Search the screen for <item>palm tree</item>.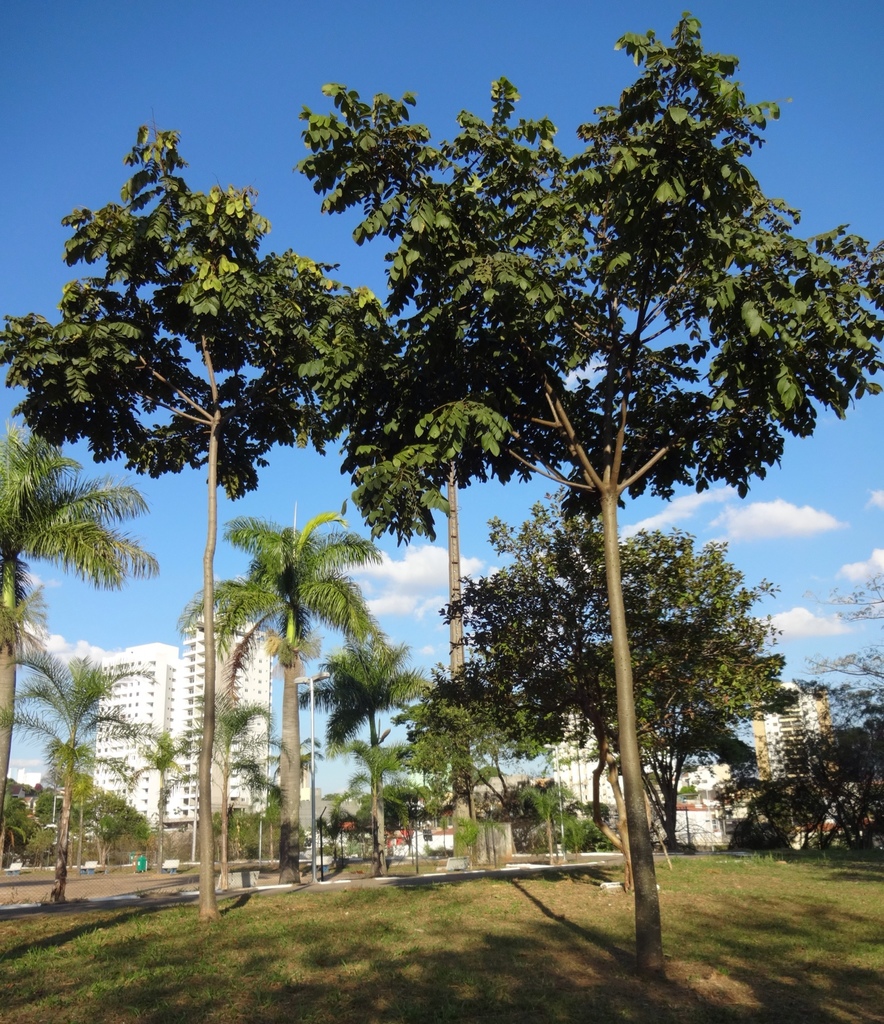
Found at bbox=[218, 500, 379, 890].
